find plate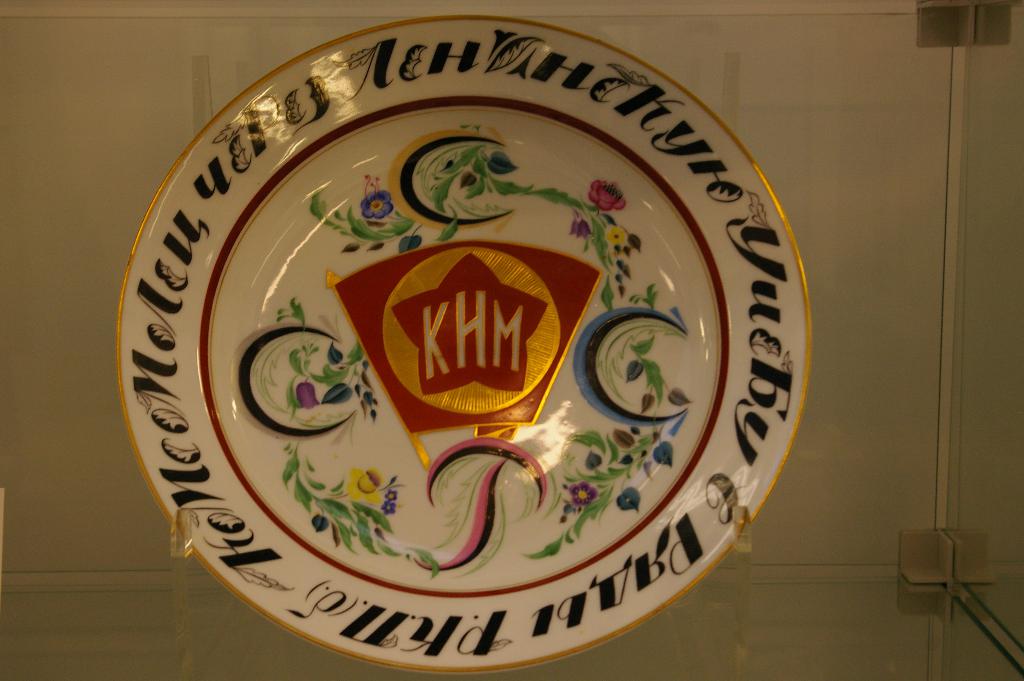
bbox=[111, 10, 823, 675]
